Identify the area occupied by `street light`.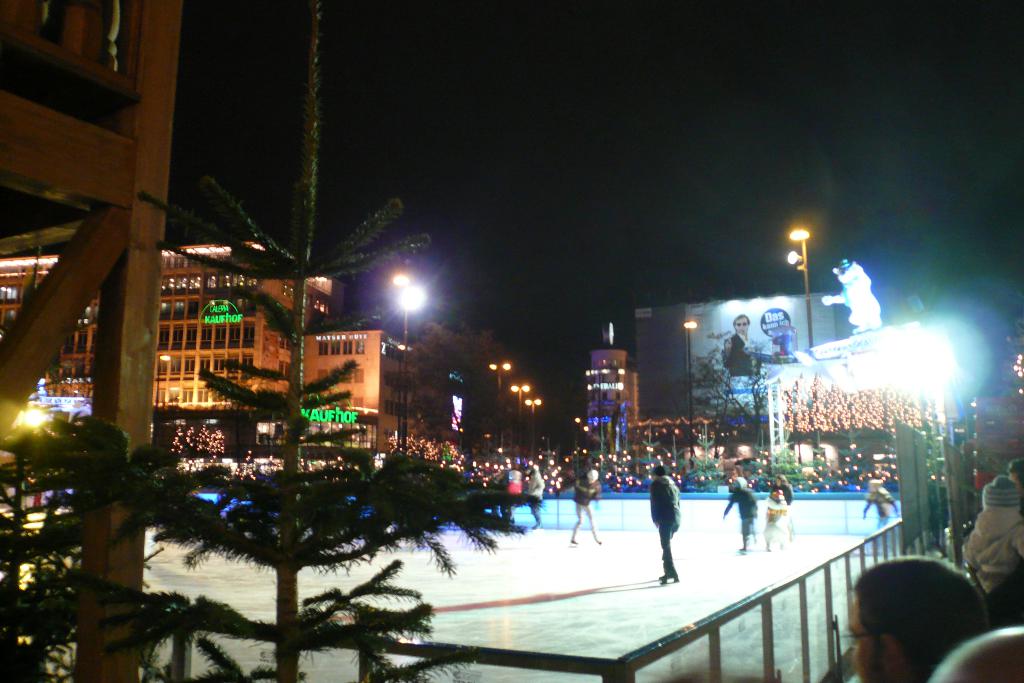
Area: box=[783, 226, 824, 353].
